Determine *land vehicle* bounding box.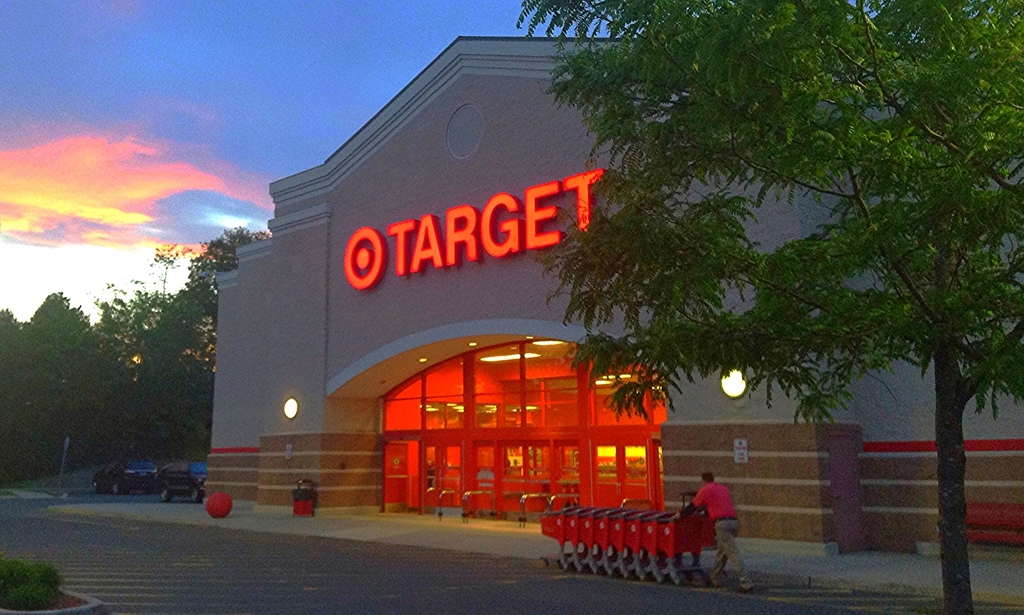
Determined: 88, 459, 158, 496.
